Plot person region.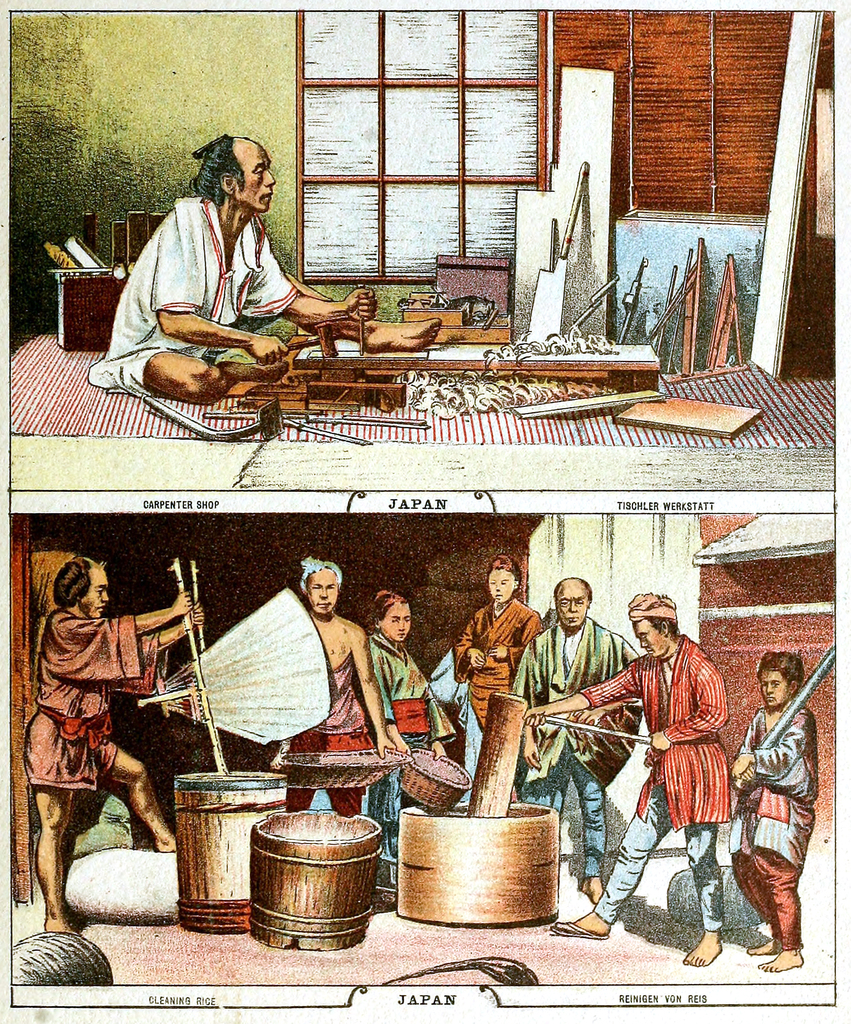
Plotted at locate(274, 552, 815, 974).
